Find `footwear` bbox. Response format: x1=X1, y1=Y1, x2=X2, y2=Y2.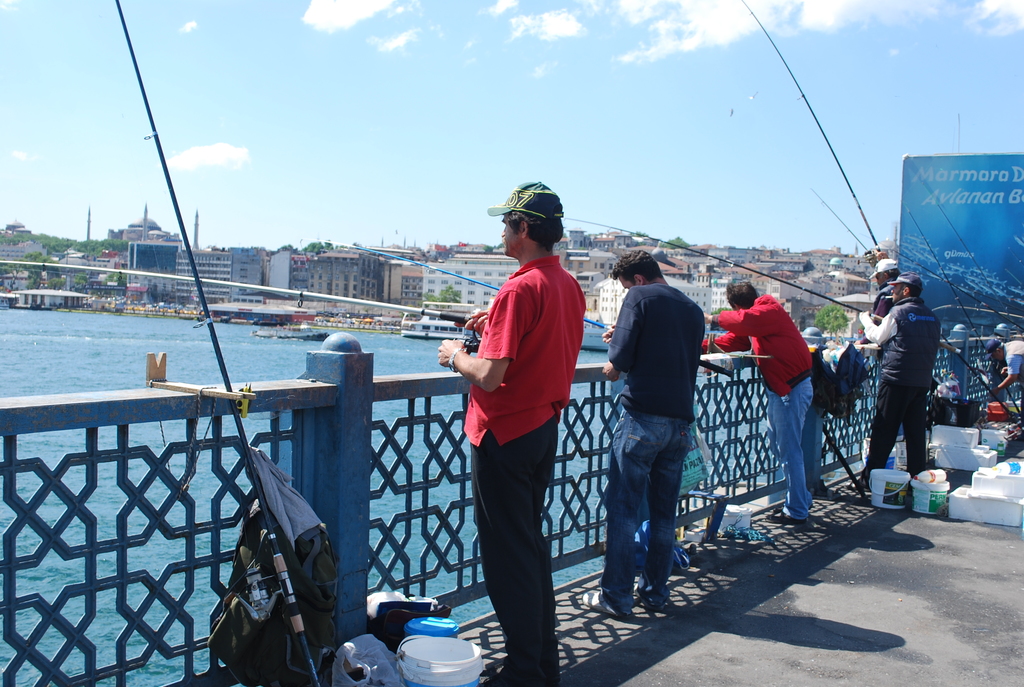
x1=845, y1=476, x2=873, y2=493.
